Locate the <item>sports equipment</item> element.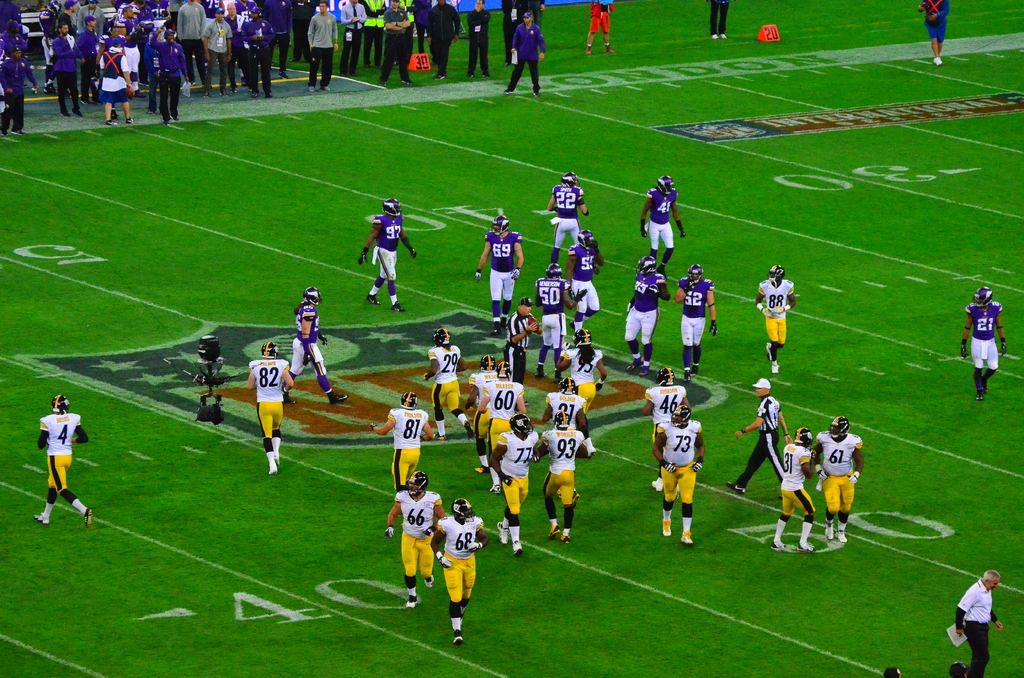
Element bbox: left=303, top=286, right=326, bottom=303.
